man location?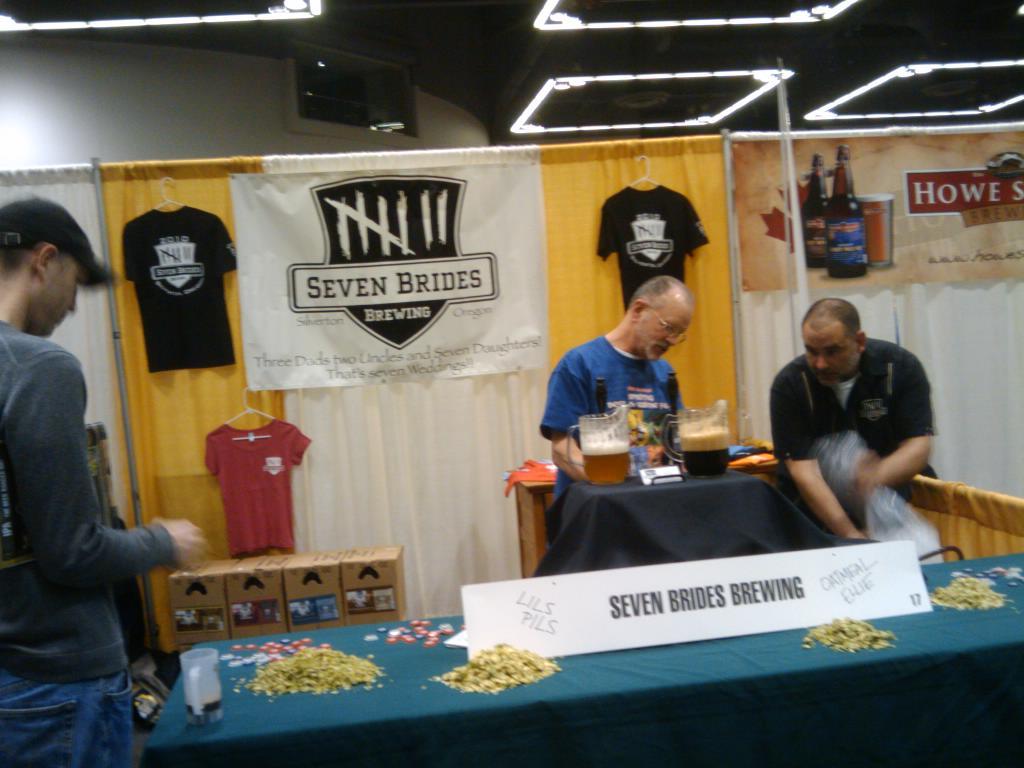
region(0, 195, 213, 766)
